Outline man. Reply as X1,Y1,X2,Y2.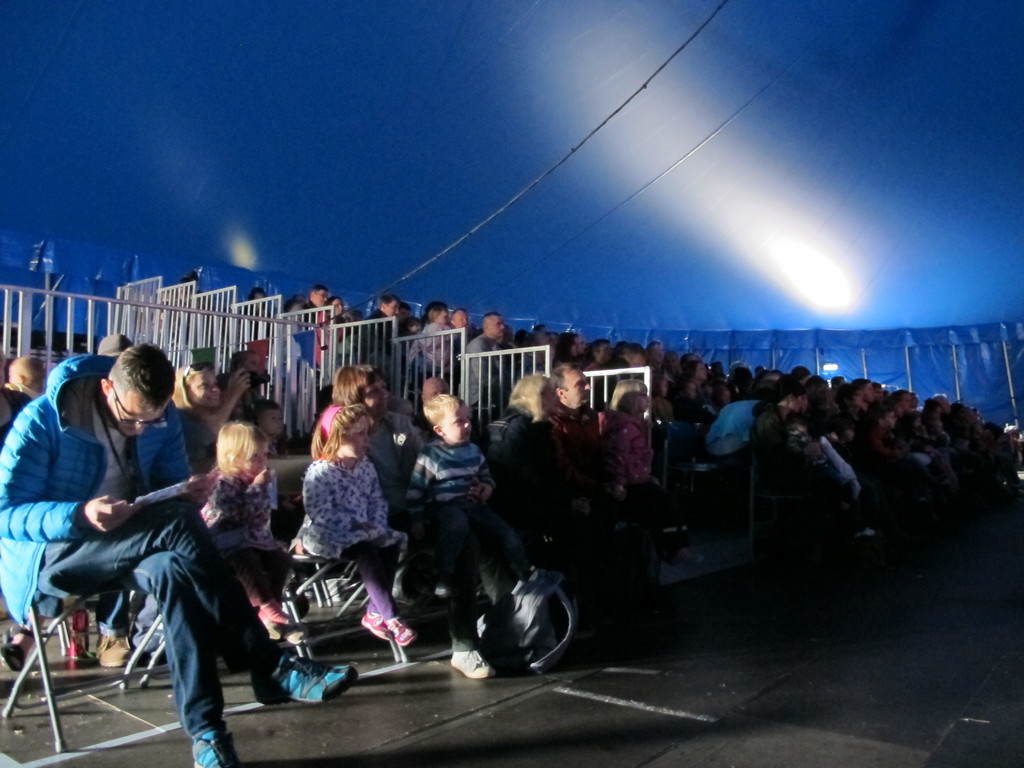
869,409,895,454.
